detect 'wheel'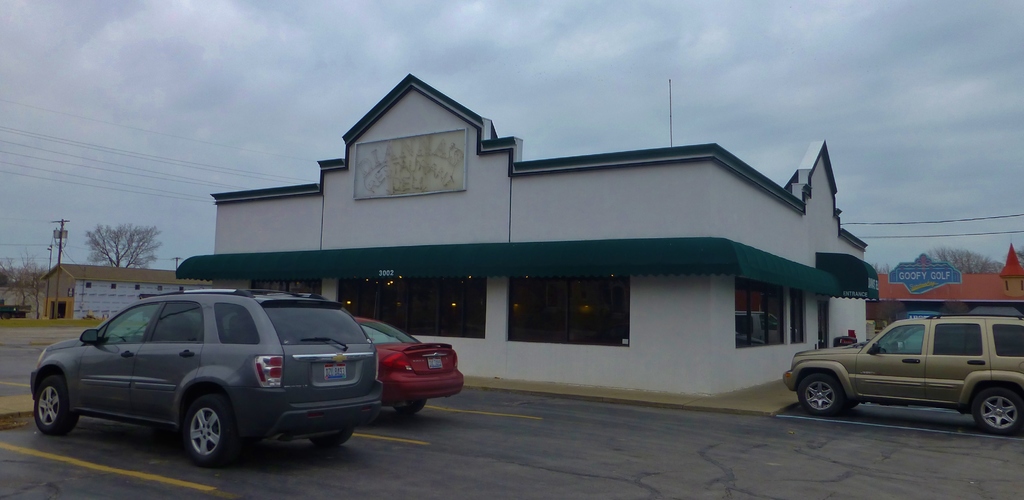
<bbox>797, 371, 847, 418</bbox>
